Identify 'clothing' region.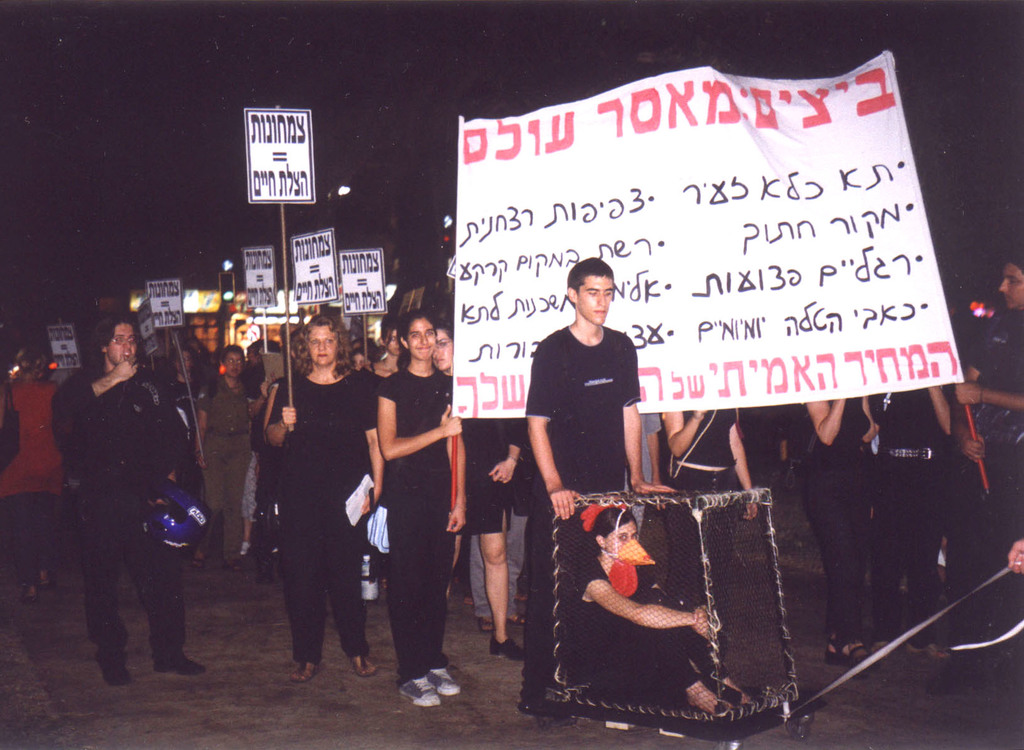
Region: pyautogui.locateOnScreen(956, 307, 1023, 655).
